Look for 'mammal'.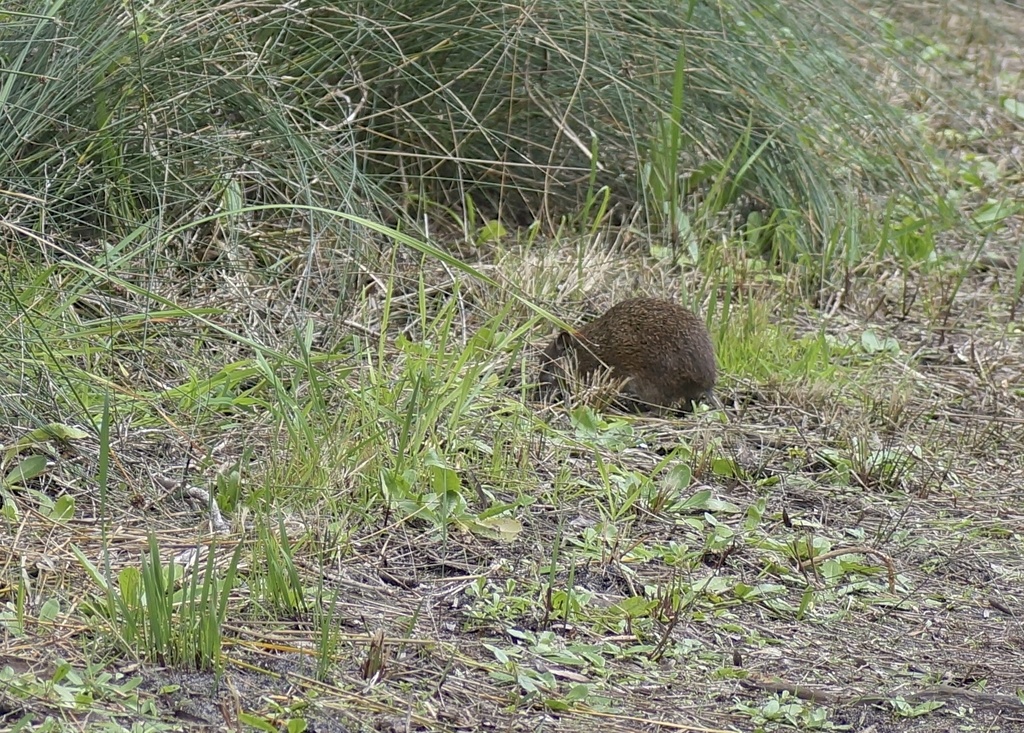
Found: <bbox>533, 289, 735, 435</bbox>.
